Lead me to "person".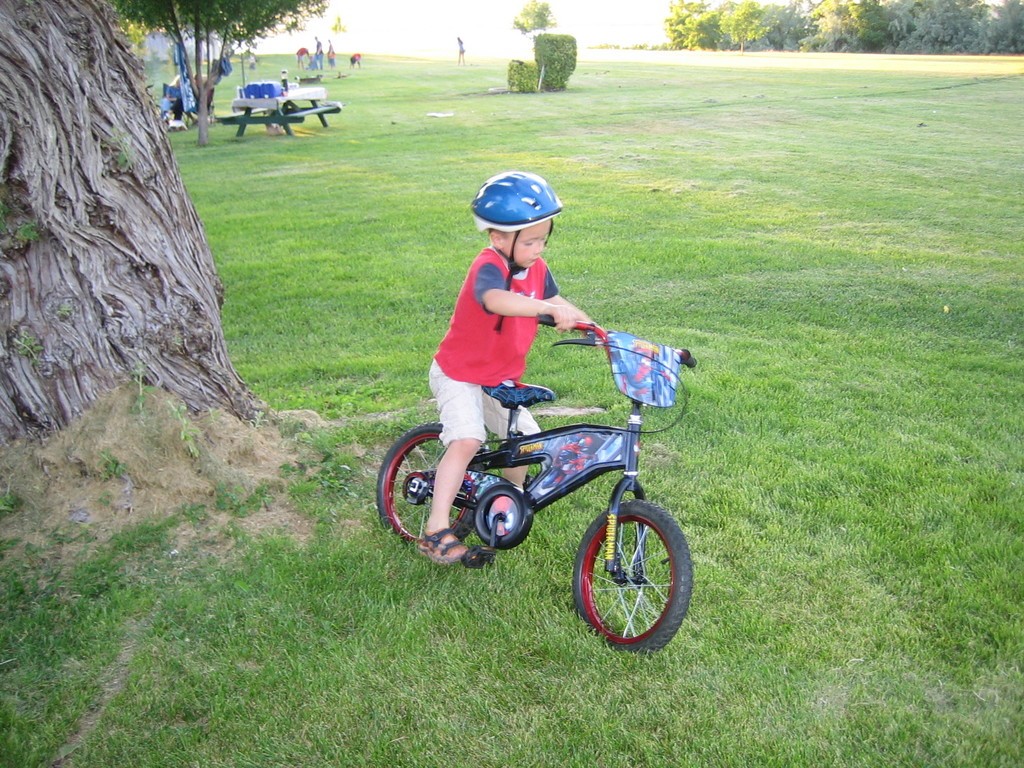
Lead to <box>411,214,608,568</box>.
